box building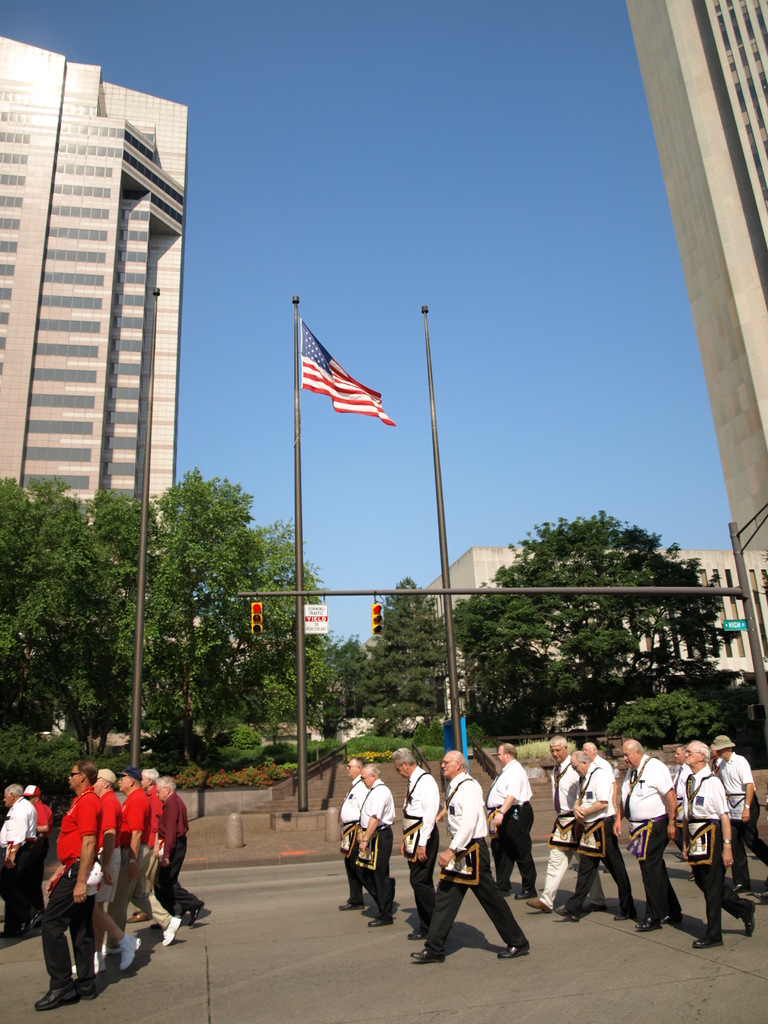
BBox(417, 548, 741, 668)
